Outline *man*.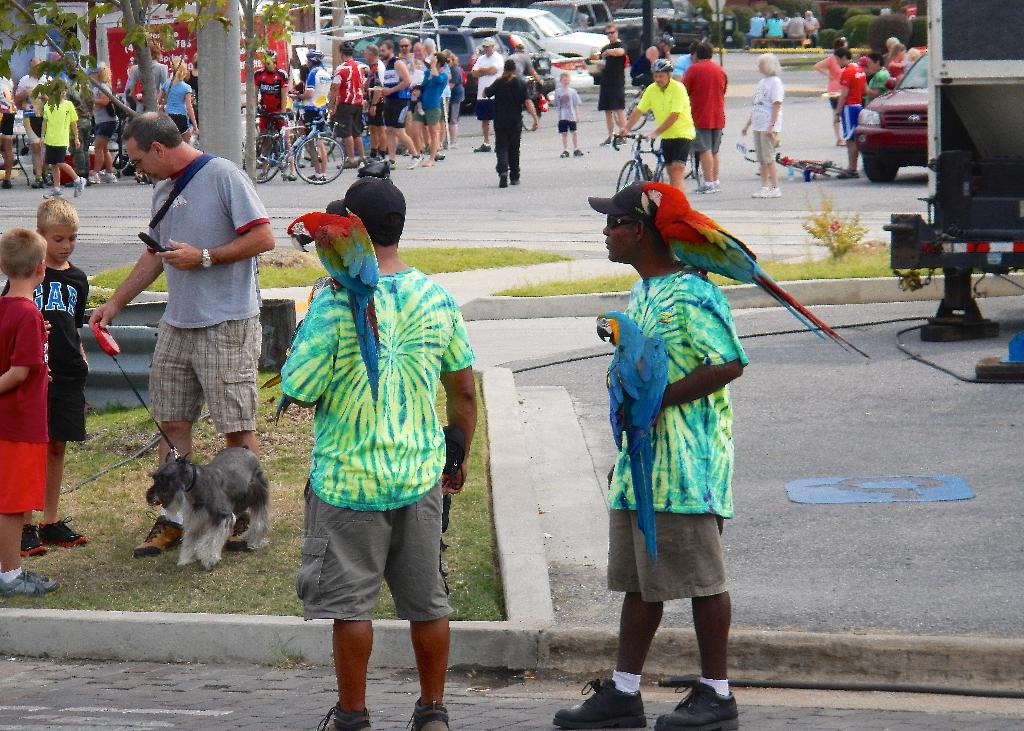
Outline: <region>830, 40, 868, 182</region>.
